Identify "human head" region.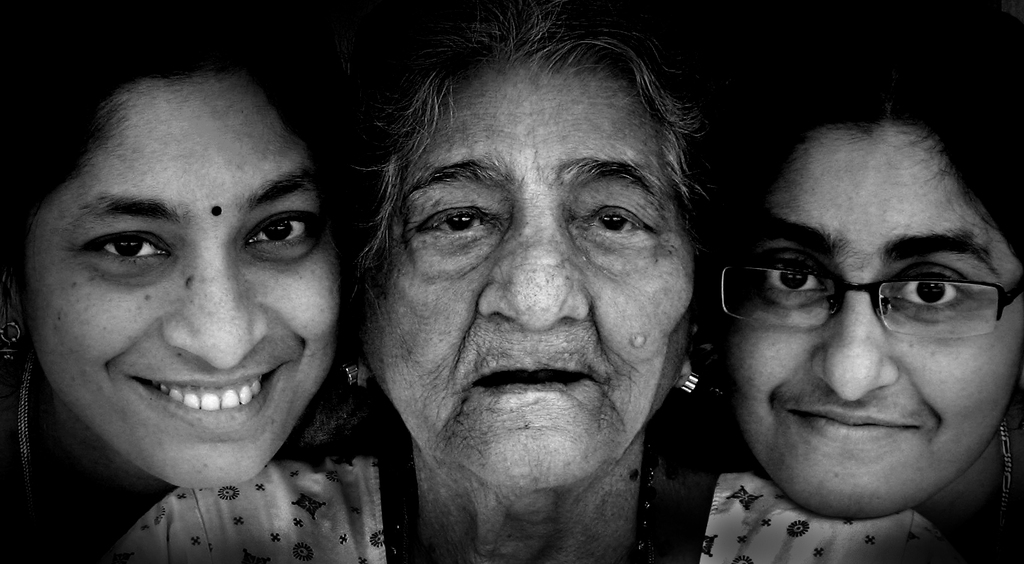
Region: bbox=[709, 0, 1023, 525].
